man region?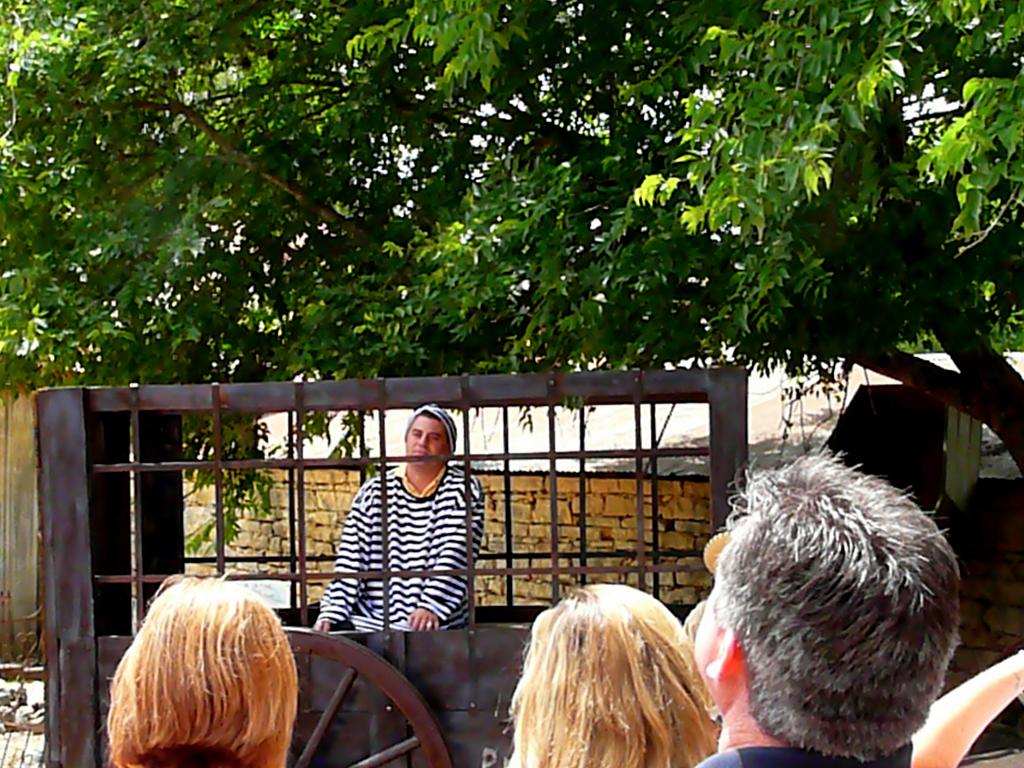
region(685, 450, 963, 767)
